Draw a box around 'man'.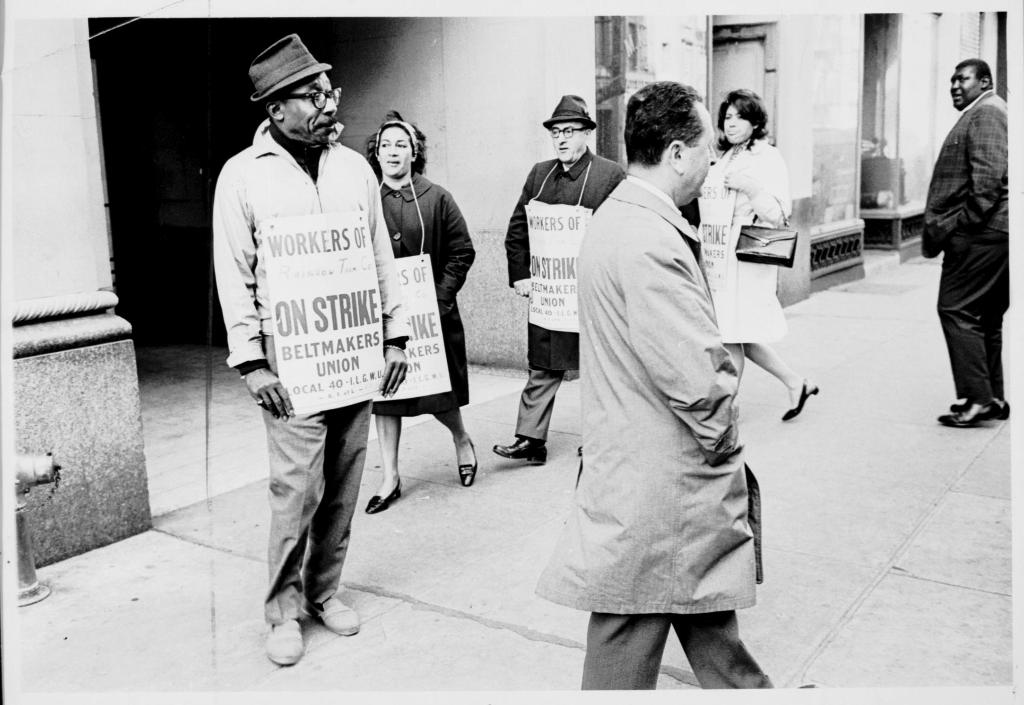
region(198, 29, 410, 677).
